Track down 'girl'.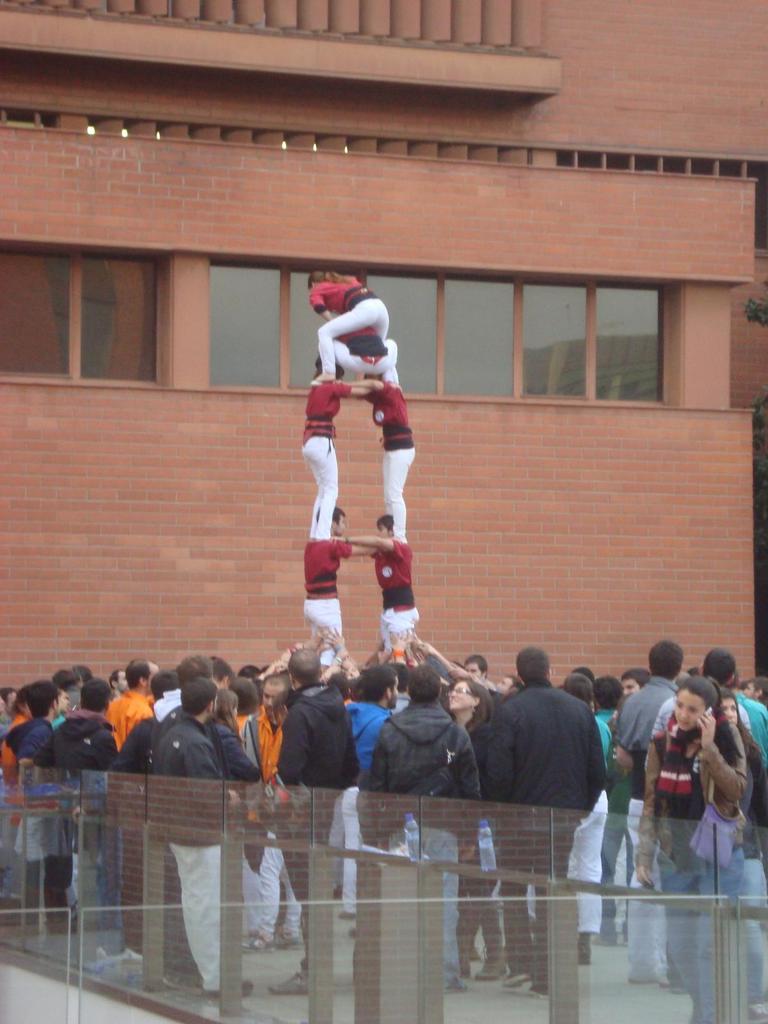
Tracked to 296:354:372:541.
